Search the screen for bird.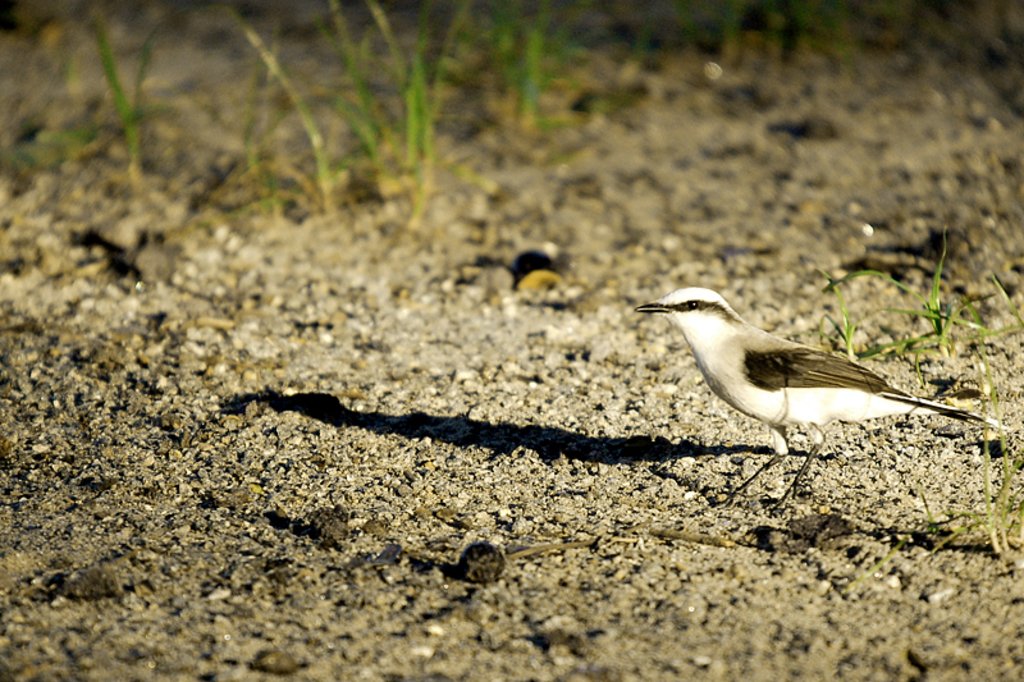
Found at 635, 284, 991, 463.
